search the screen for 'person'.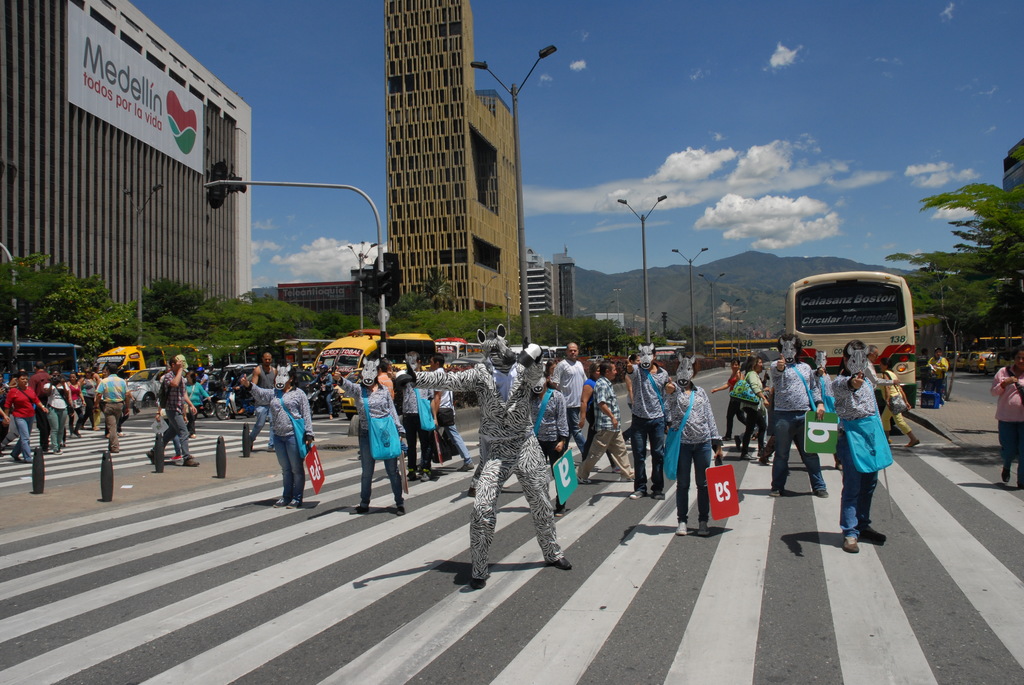
Found at bbox=[331, 366, 342, 400].
